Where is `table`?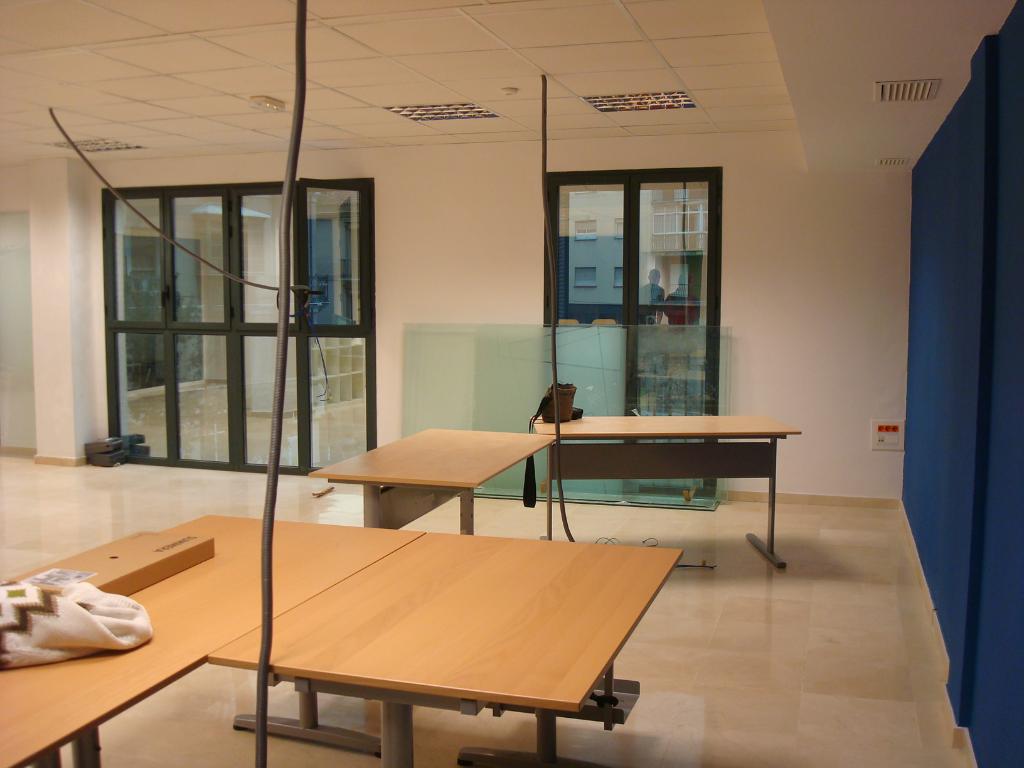
309, 427, 563, 536.
